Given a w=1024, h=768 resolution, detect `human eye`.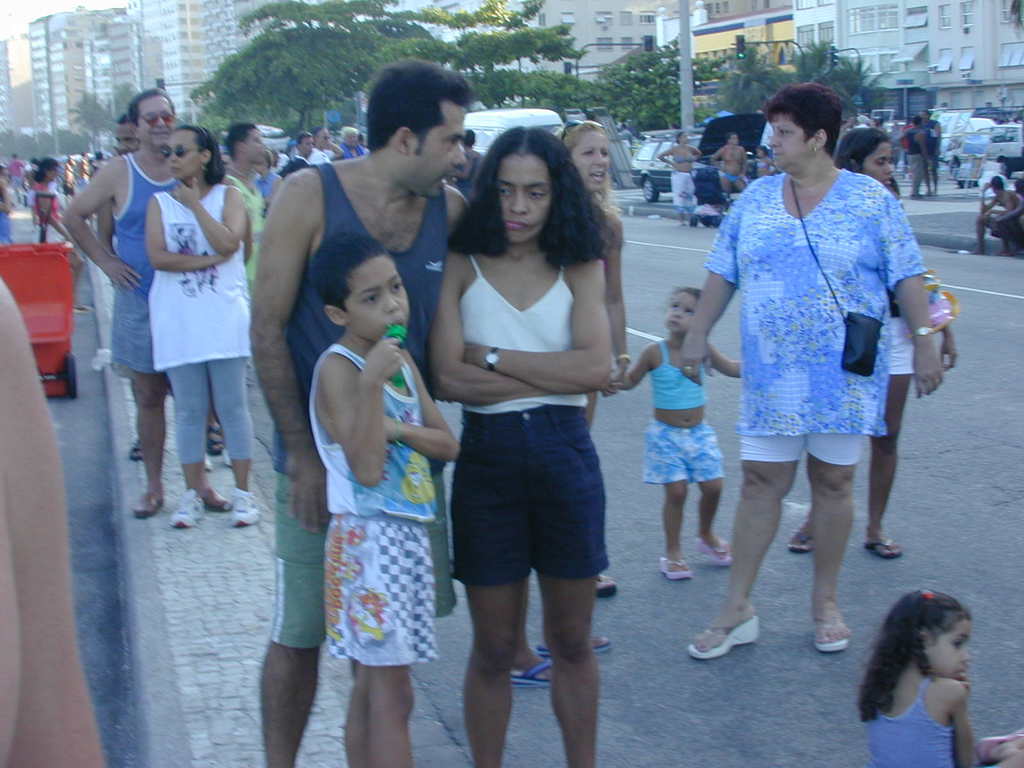
580:152:593:157.
